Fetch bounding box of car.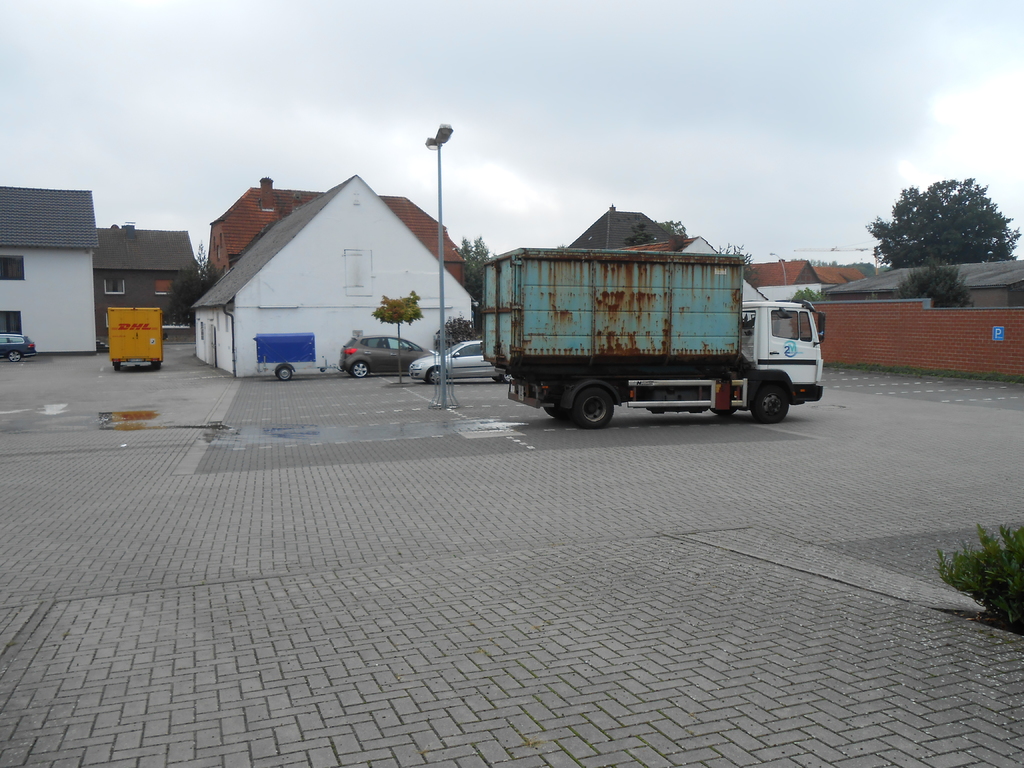
Bbox: x1=0, y1=333, x2=34, y2=362.
